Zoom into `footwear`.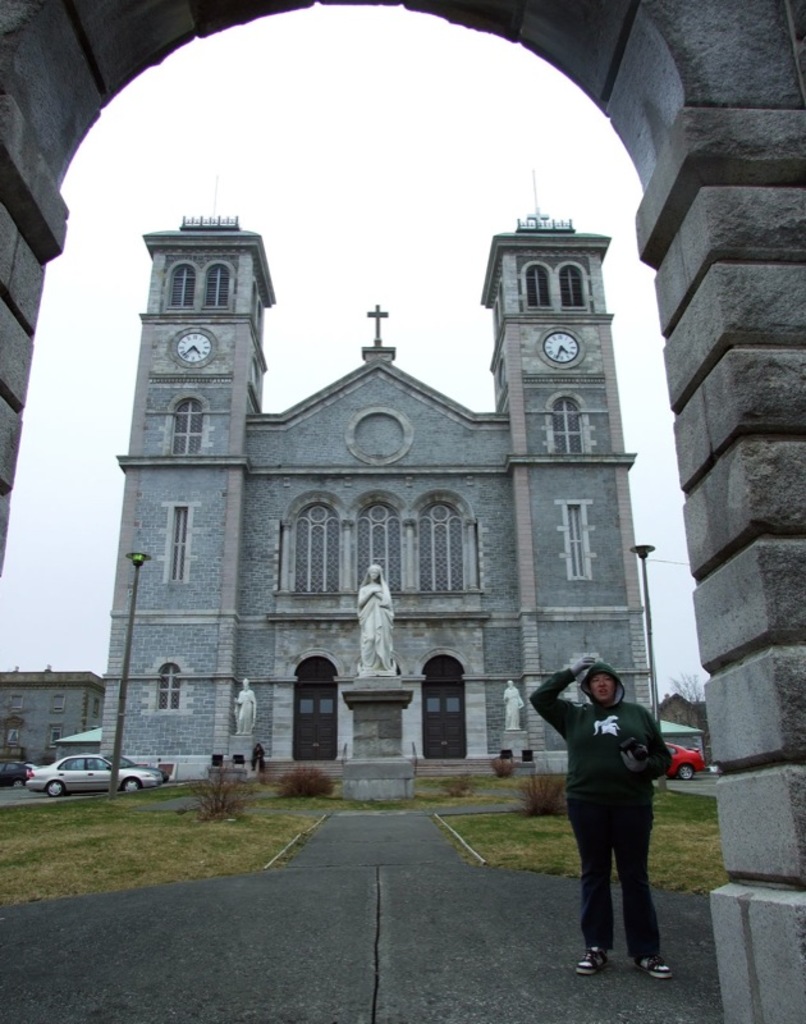
Zoom target: Rect(640, 956, 678, 978).
